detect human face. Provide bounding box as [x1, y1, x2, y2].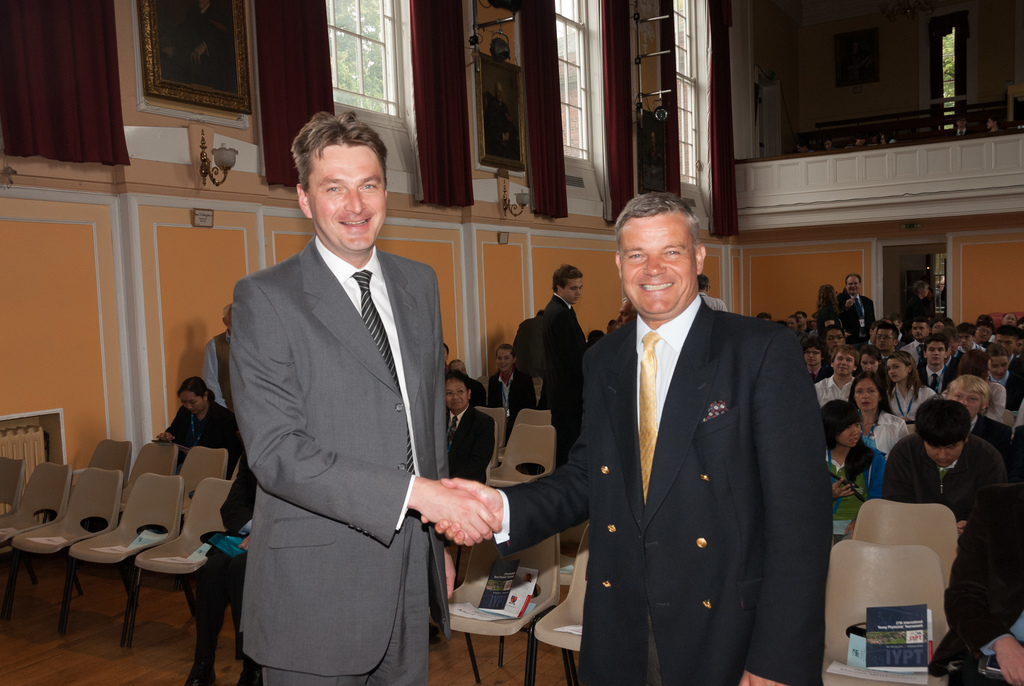
[856, 374, 881, 412].
